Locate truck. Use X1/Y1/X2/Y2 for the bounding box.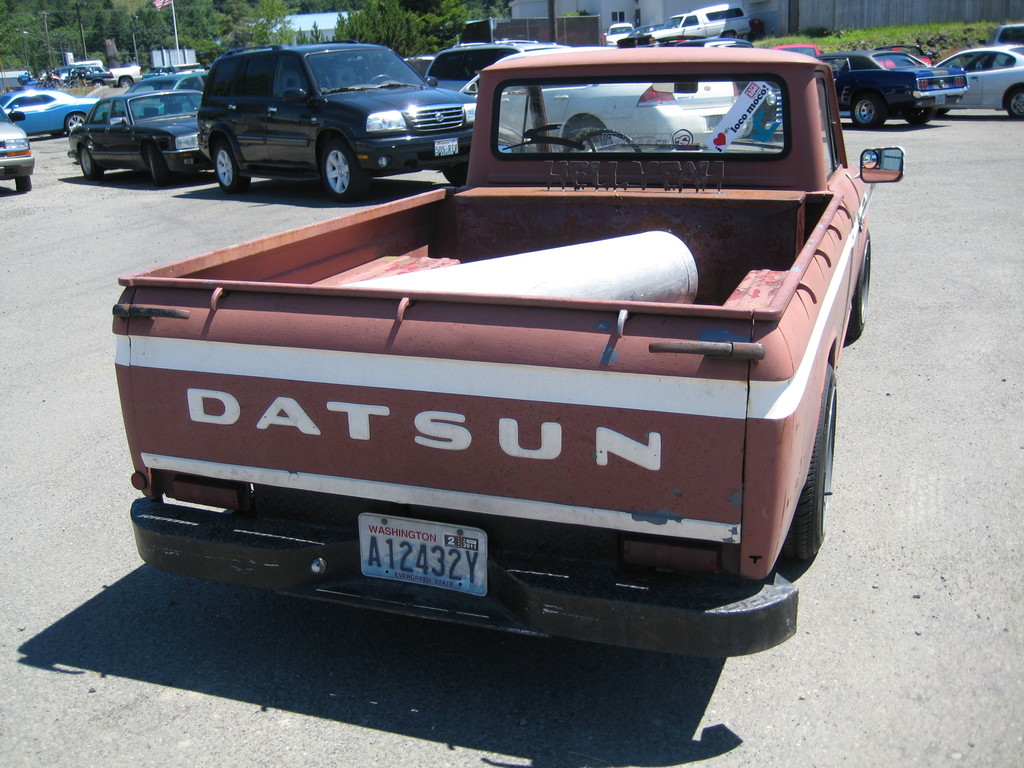
83/118/901/679.
